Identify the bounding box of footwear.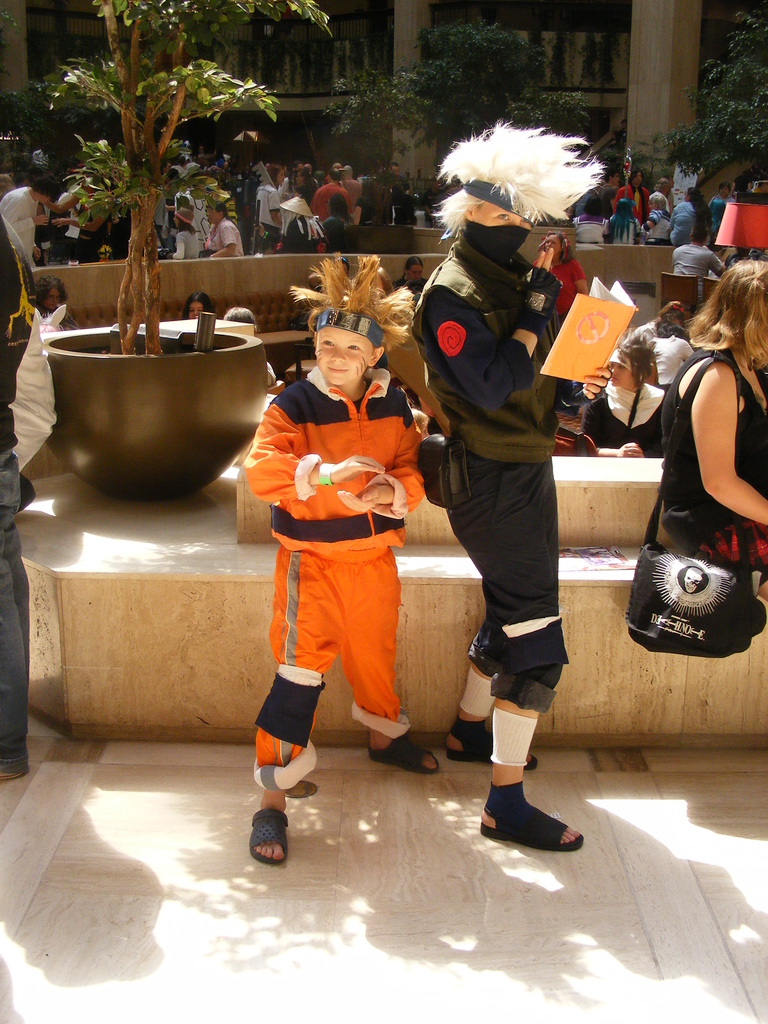
(366,733,438,777).
